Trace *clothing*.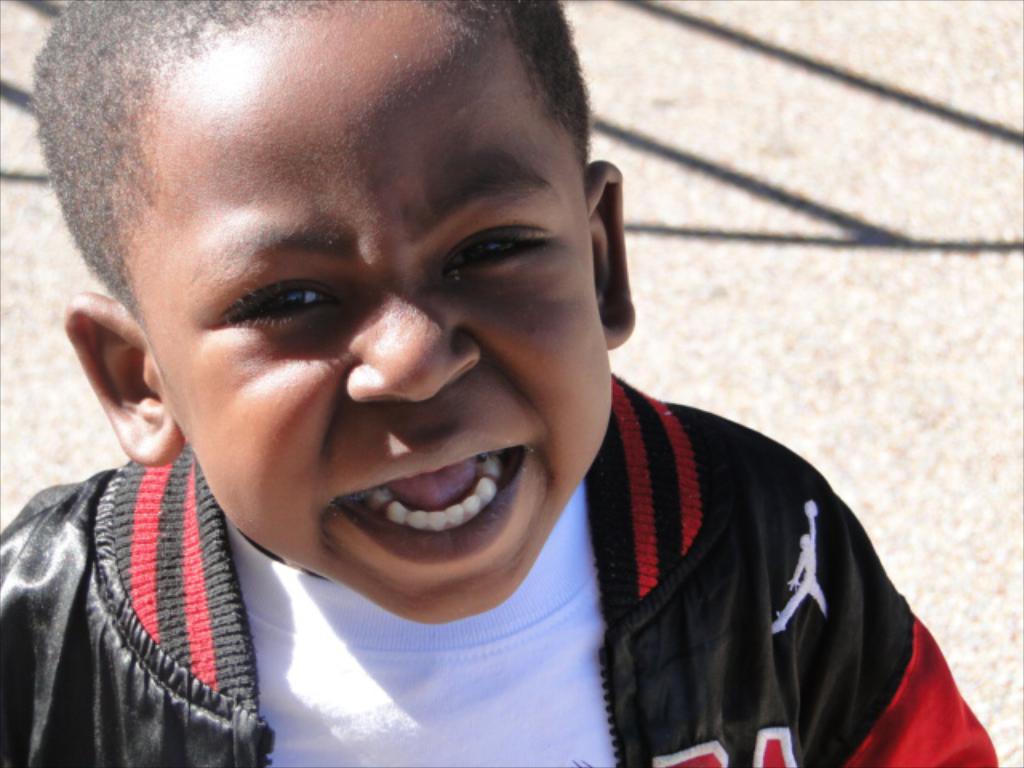
Traced to {"x1": 0, "y1": 373, "x2": 1010, "y2": 766}.
